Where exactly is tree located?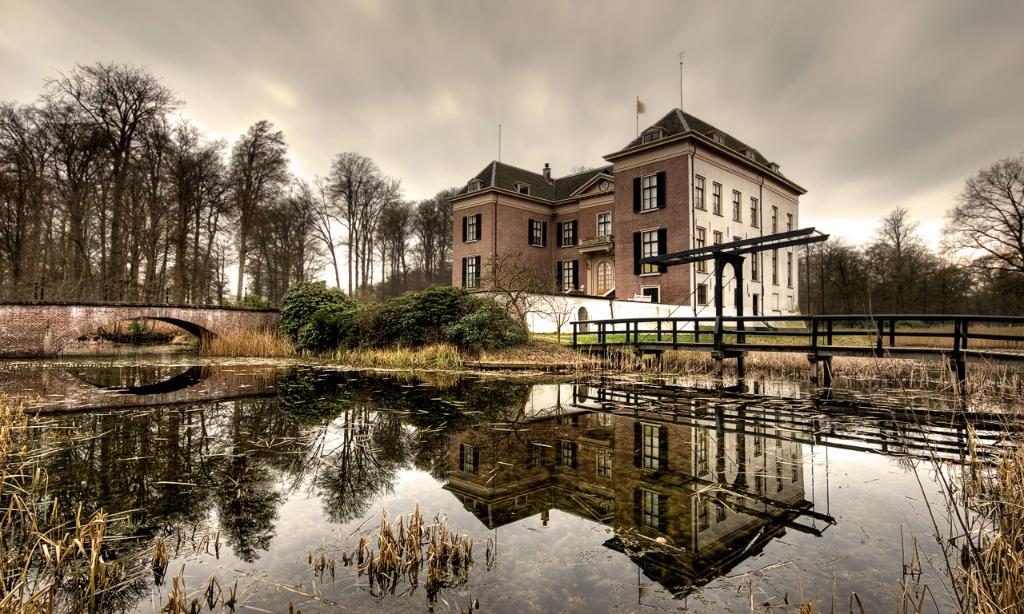
Its bounding box is select_region(530, 257, 582, 344).
